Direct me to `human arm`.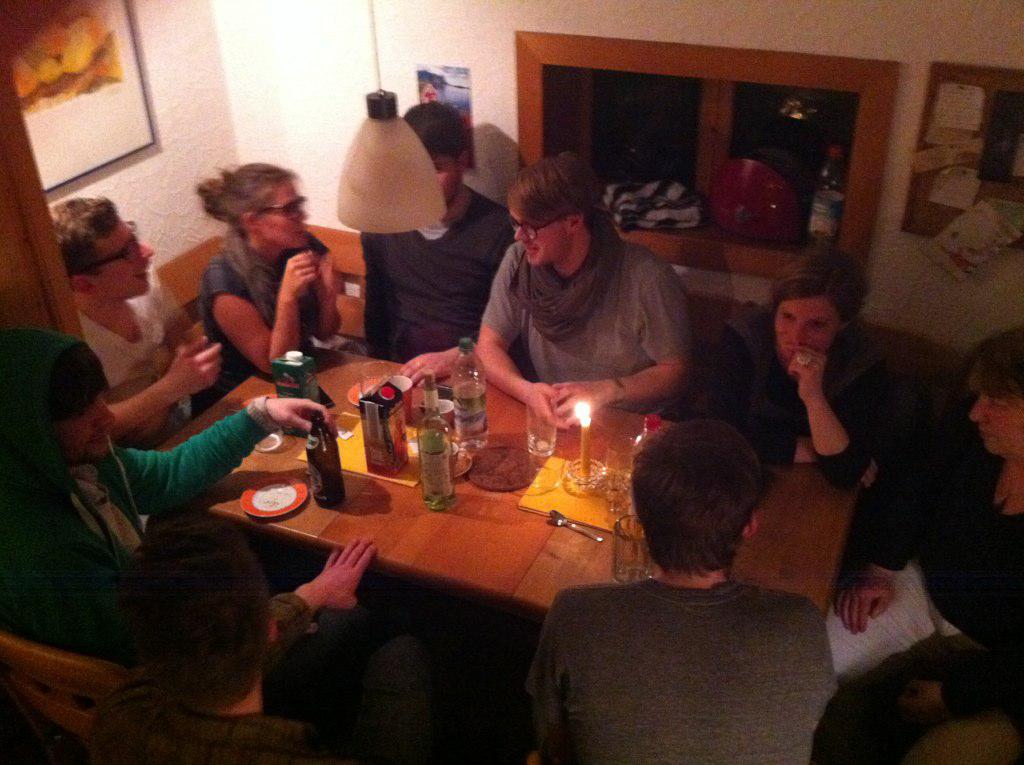
Direction: [219, 260, 319, 377].
